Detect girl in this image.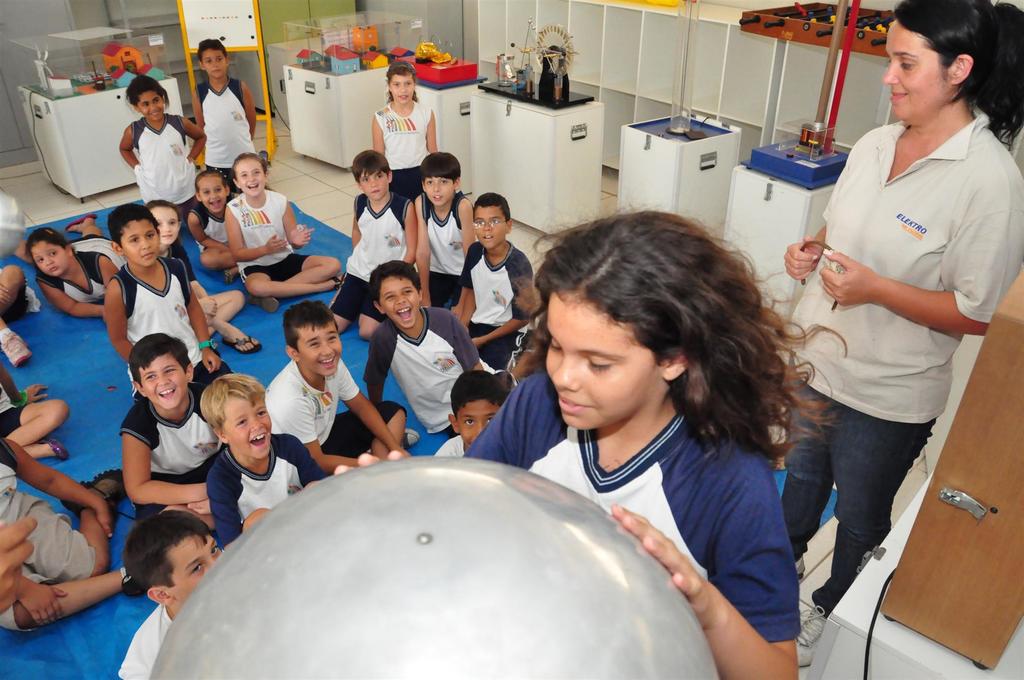
Detection: (362,58,443,205).
